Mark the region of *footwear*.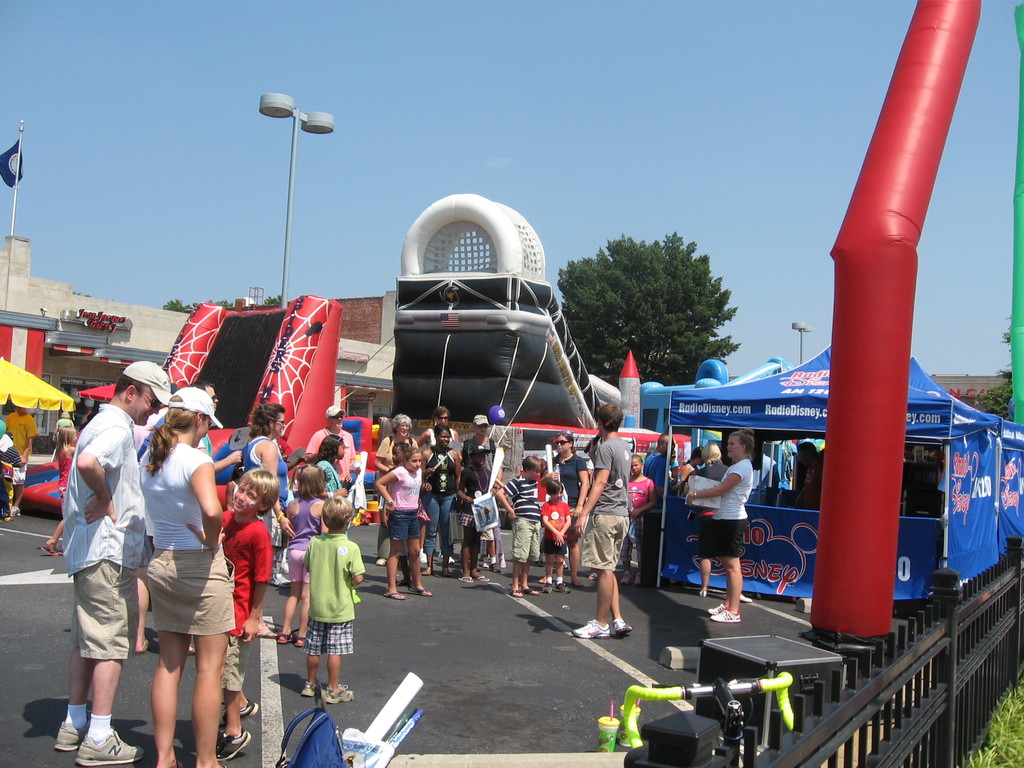
Region: {"left": 188, "top": 644, "right": 194, "bottom": 656}.
